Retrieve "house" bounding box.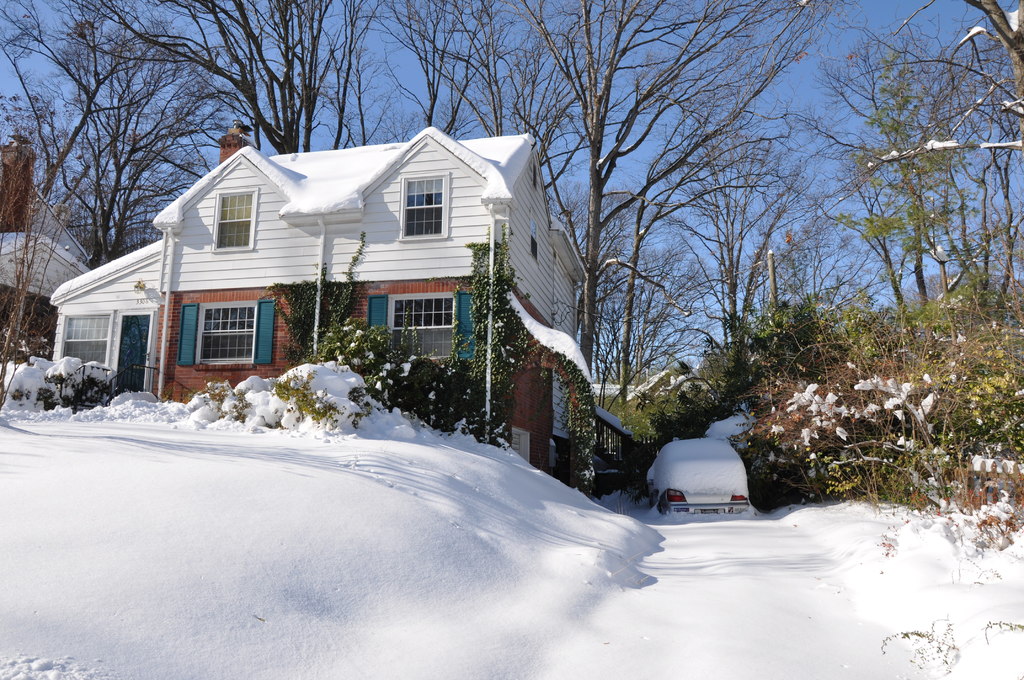
Bounding box: bbox=[8, 145, 92, 396].
